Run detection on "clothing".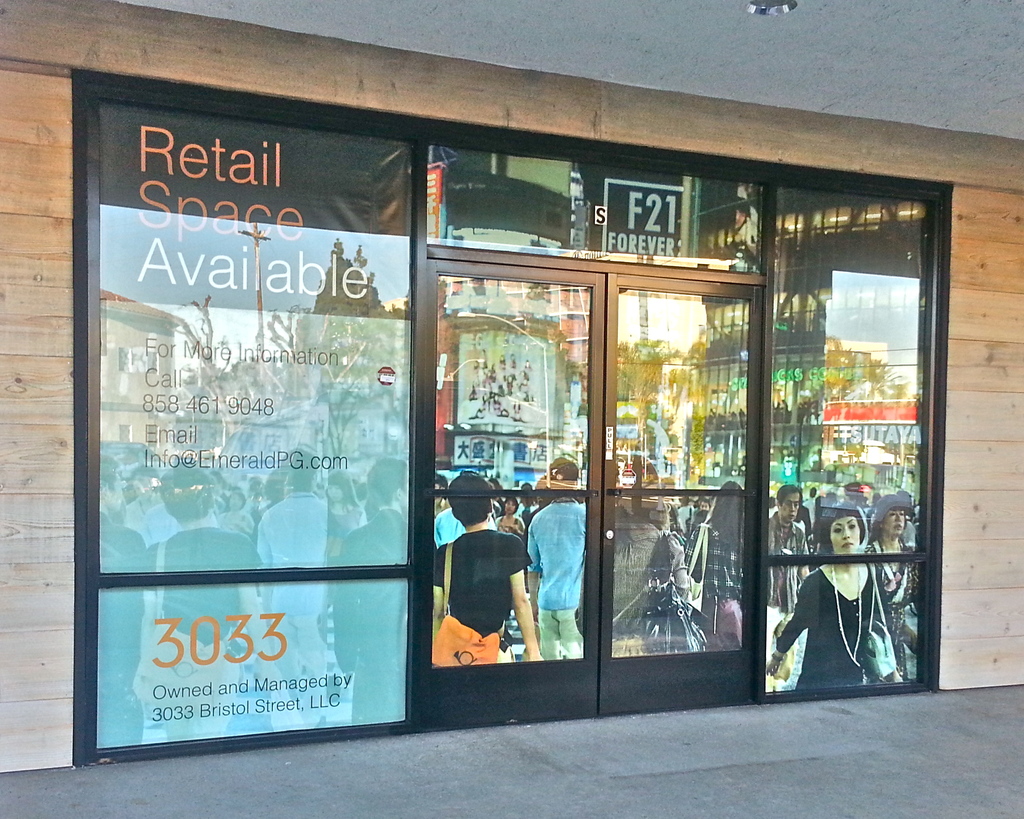
Result: region(767, 510, 815, 610).
